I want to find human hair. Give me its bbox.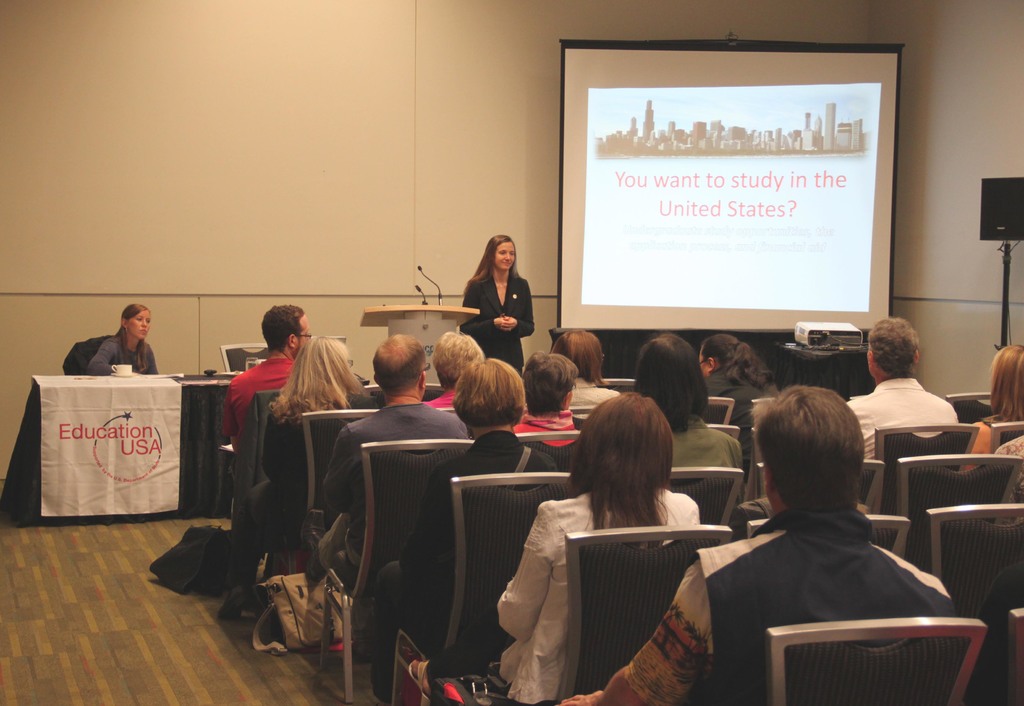
bbox=[432, 329, 486, 393].
